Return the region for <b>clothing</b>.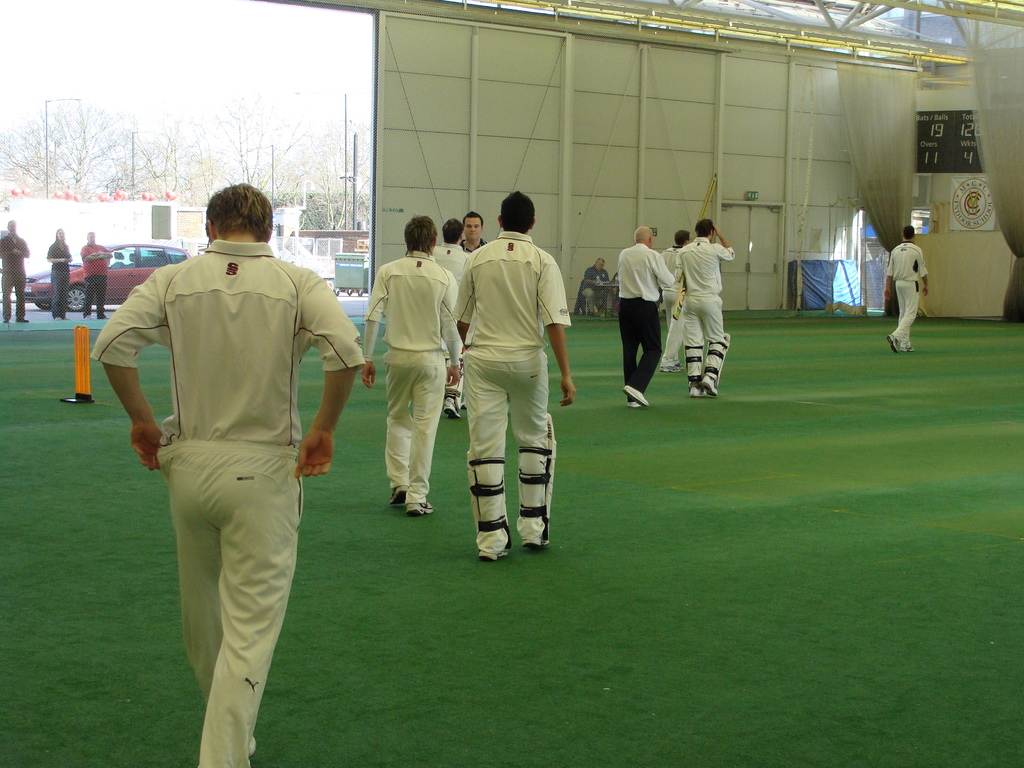
<box>116,194,338,710</box>.
